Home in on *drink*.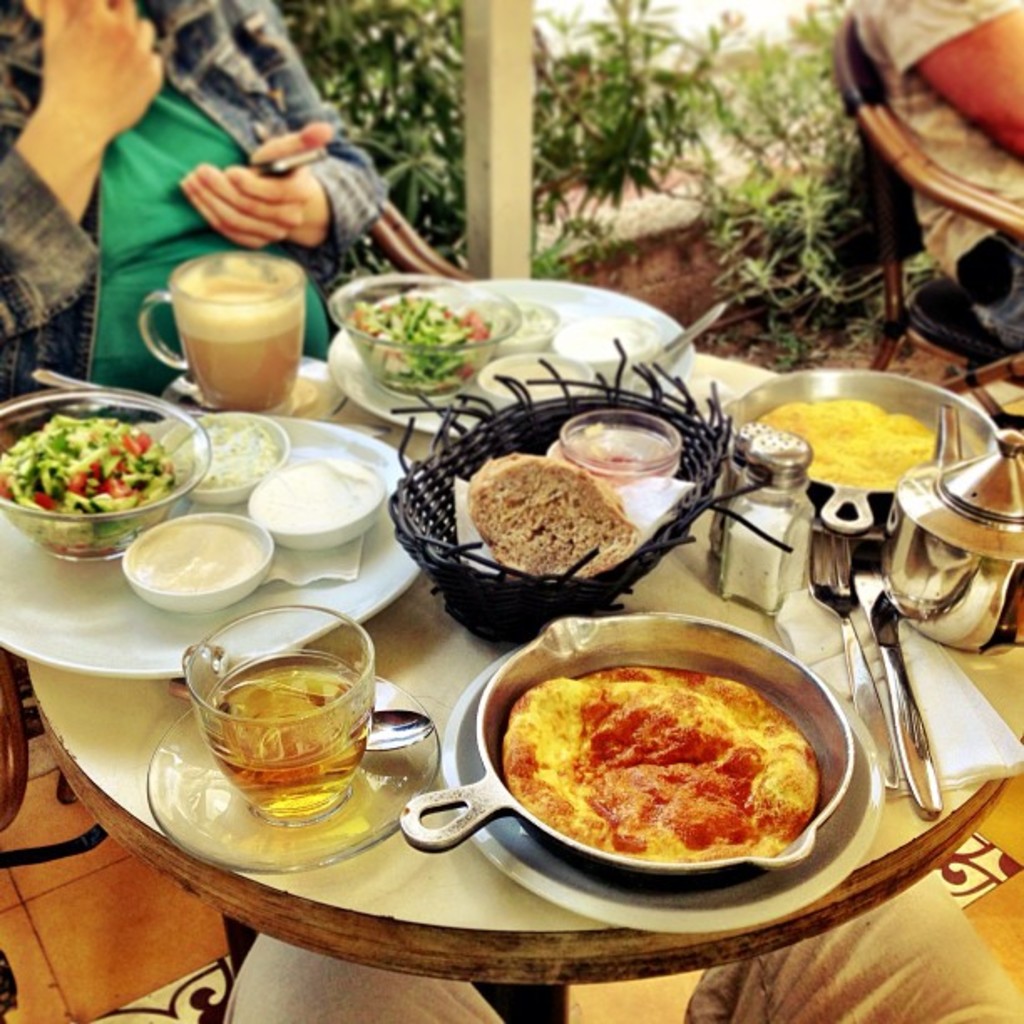
Homed in at (179,278,301,413).
